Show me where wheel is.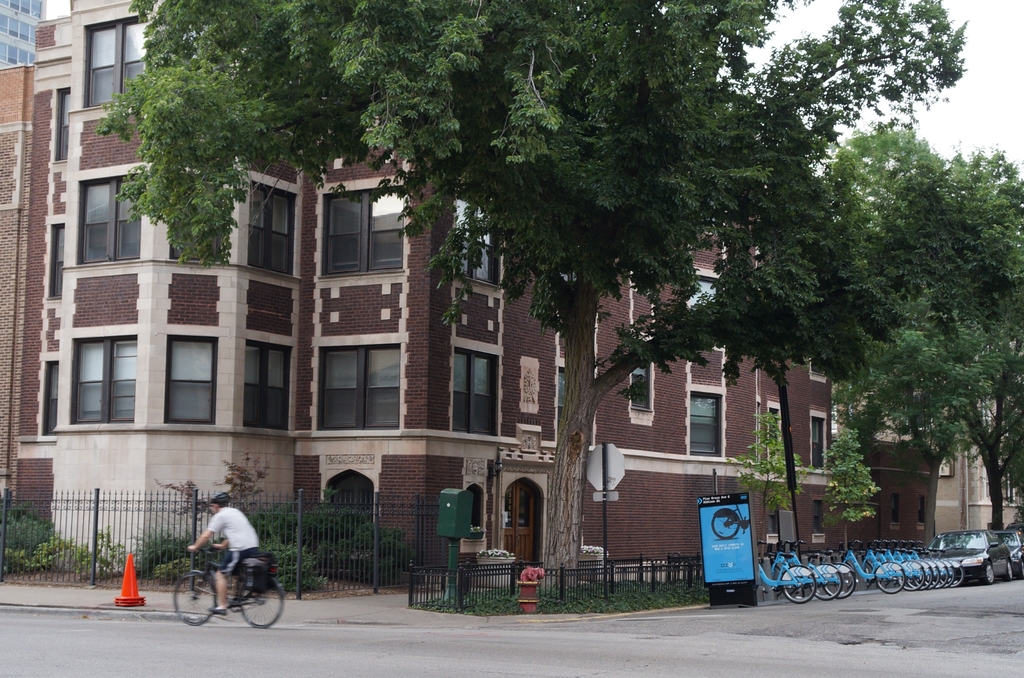
wheel is at left=922, top=558, right=945, bottom=593.
